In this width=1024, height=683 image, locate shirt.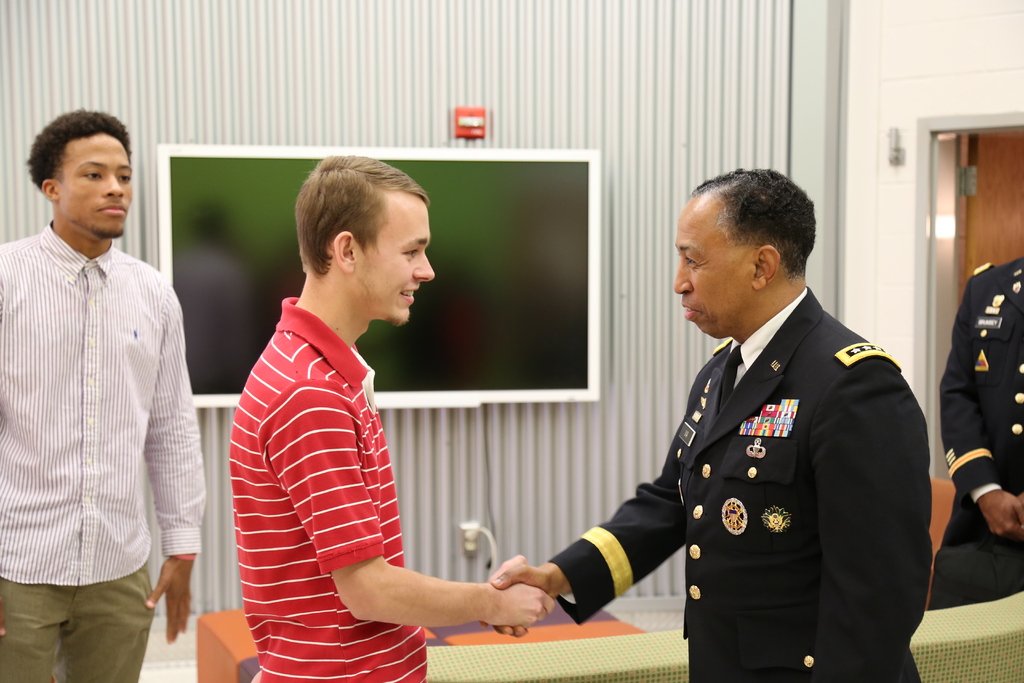
Bounding box: x1=16, y1=178, x2=193, y2=612.
